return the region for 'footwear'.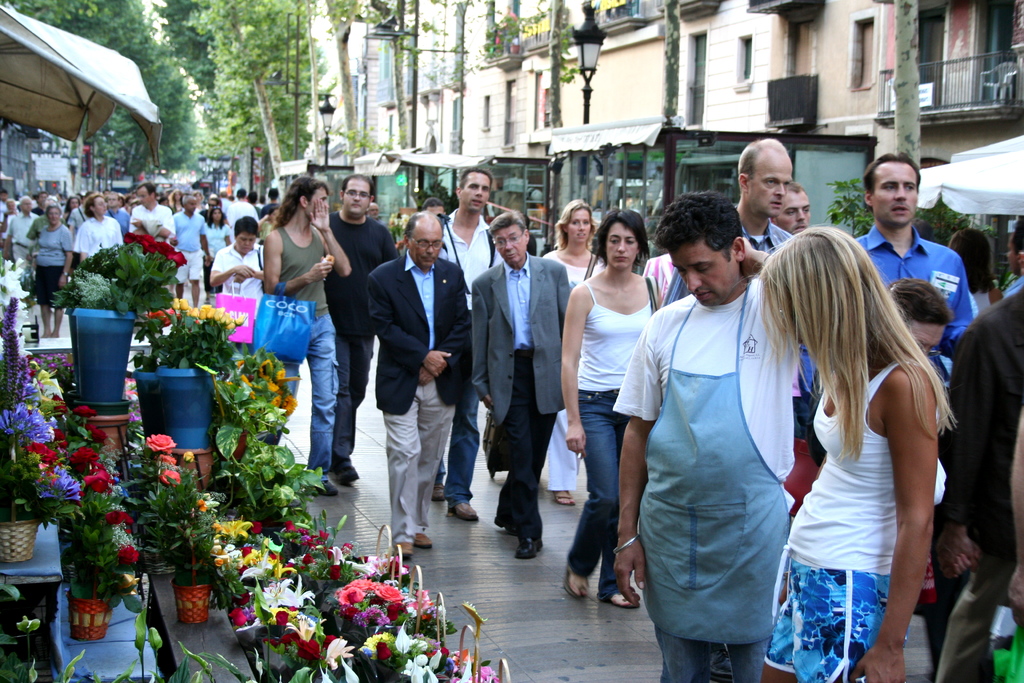
Rect(555, 488, 573, 508).
